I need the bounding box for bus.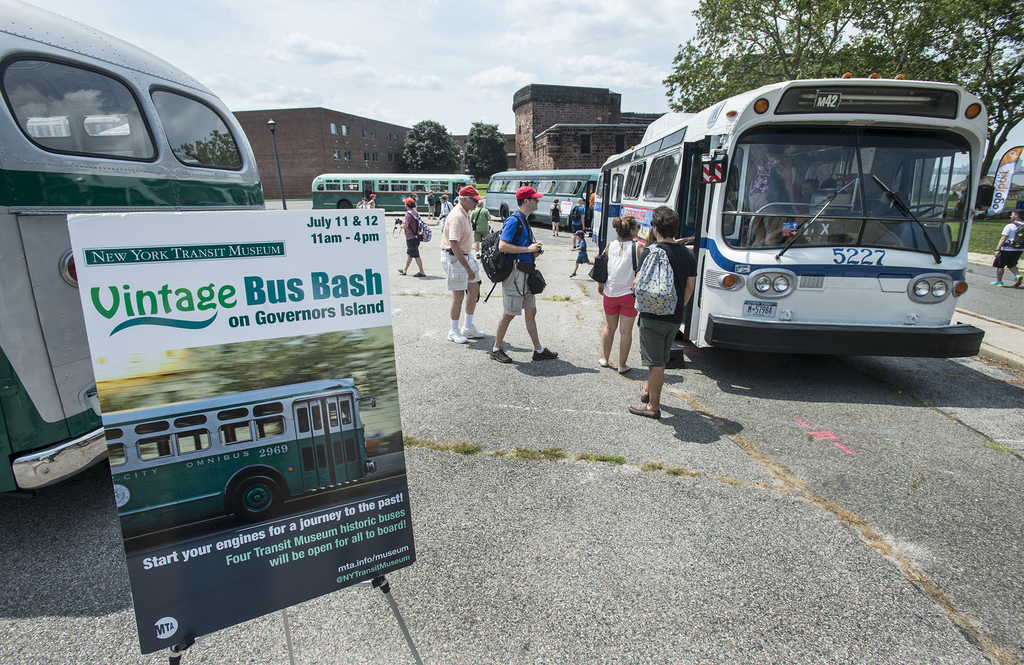
Here it is: Rect(96, 374, 378, 527).
